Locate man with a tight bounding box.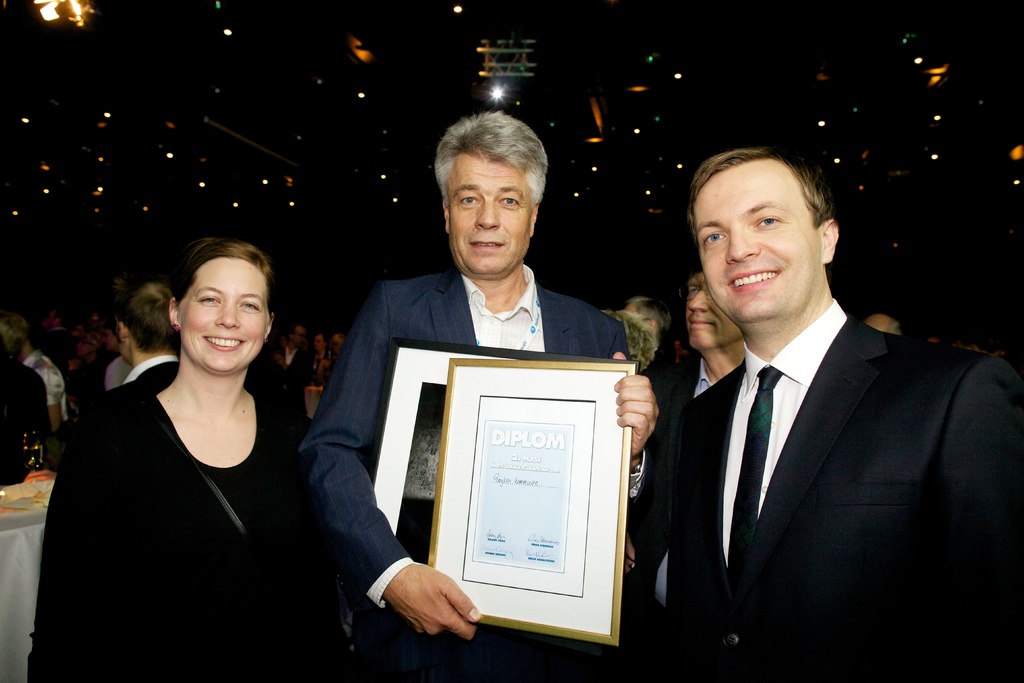
(623, 142, 1000, 666).
